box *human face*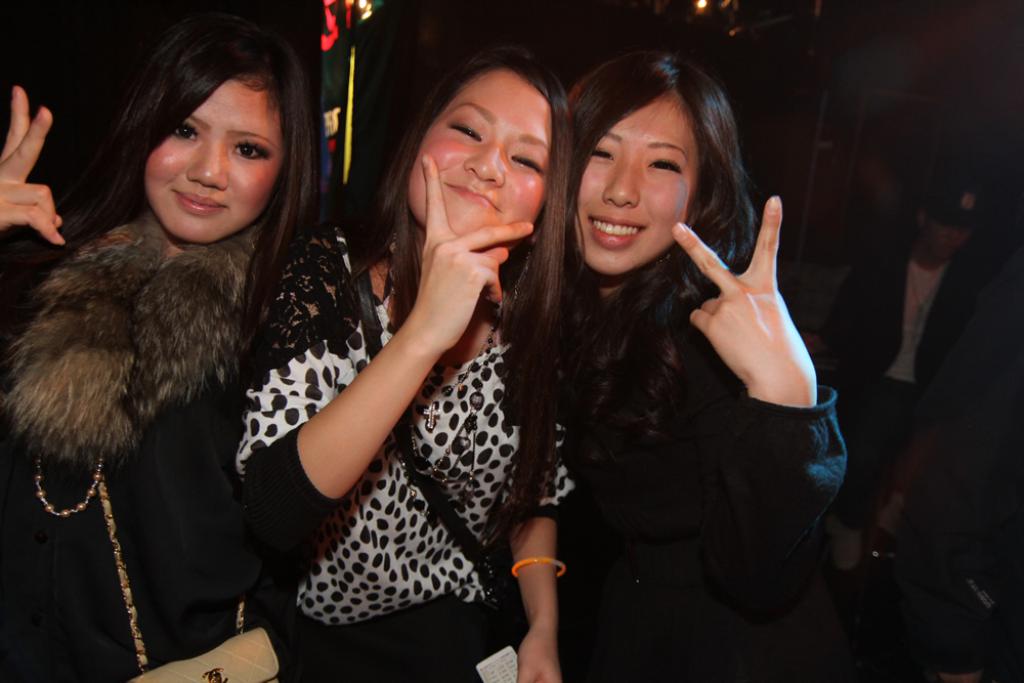
{"left": 144, "top": 76, "right": 285, "bottom": 251}
